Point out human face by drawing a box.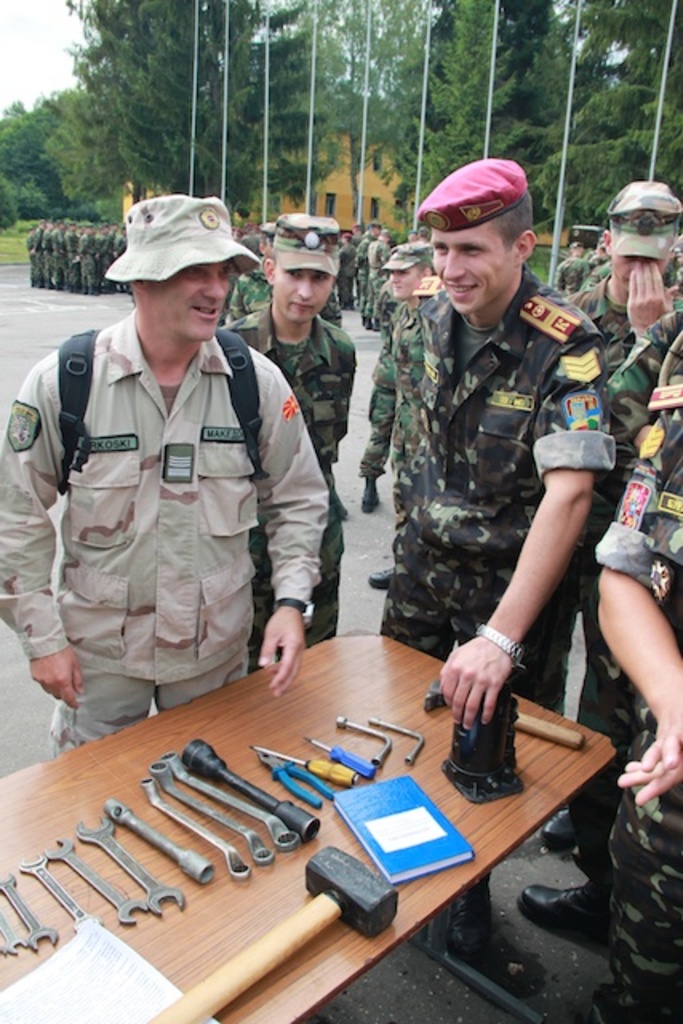
275 269 336 330.
